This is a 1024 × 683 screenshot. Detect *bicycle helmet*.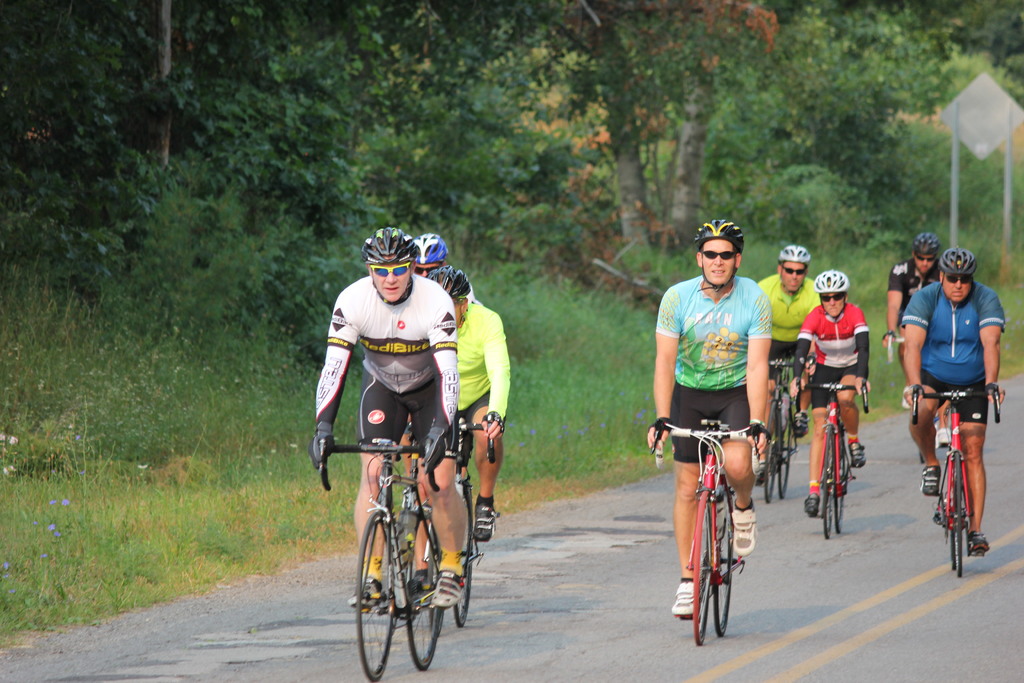
rect(367, 220, 416, 261).
